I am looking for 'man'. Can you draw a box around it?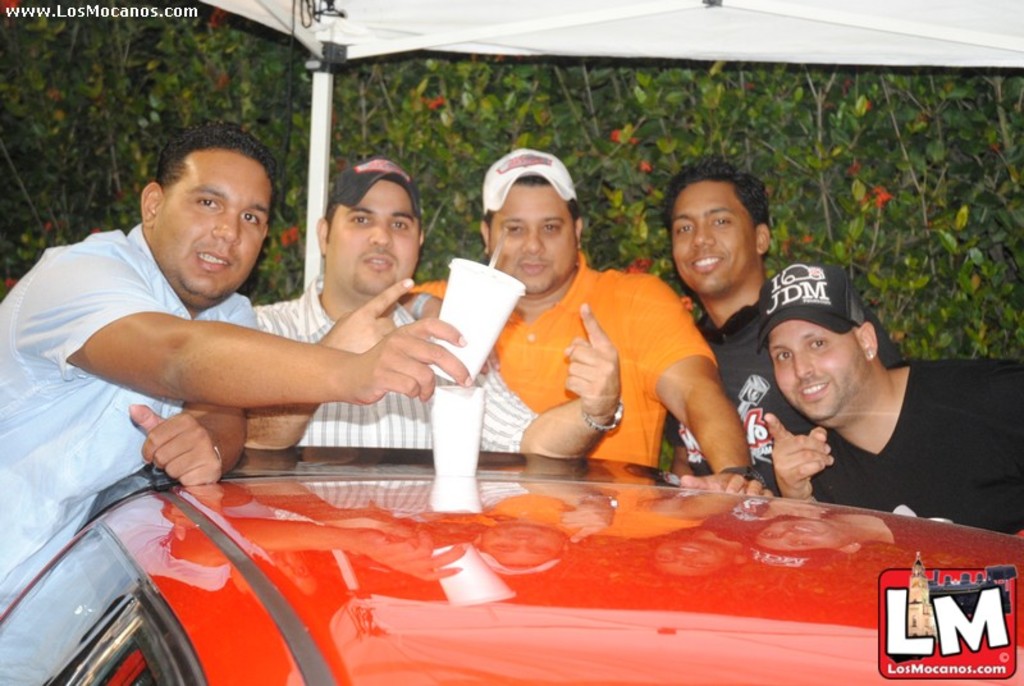
Sure, the bounding box is 0:124:474:580.
